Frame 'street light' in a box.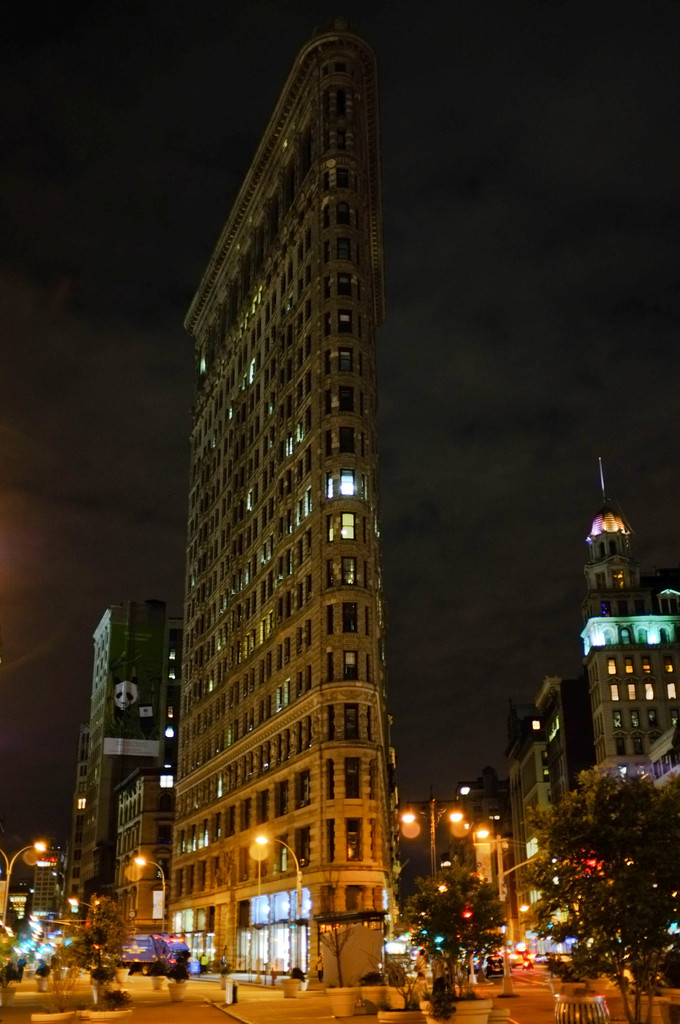
locate(255, 836, 296, 981).
